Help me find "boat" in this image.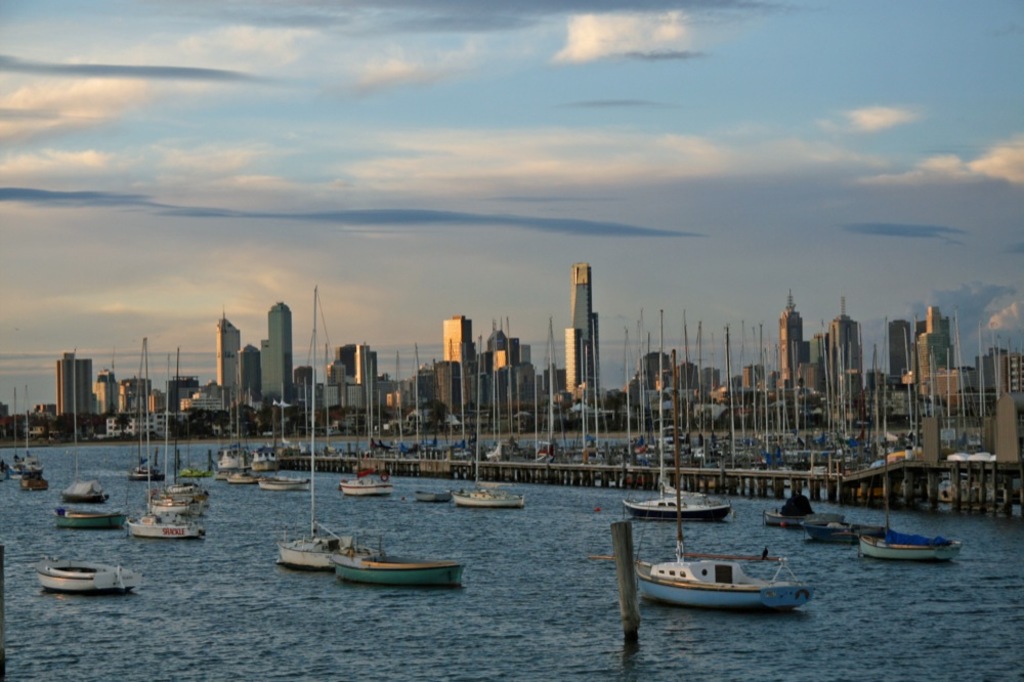
Found it: <box>0,388,47,494</box>.
